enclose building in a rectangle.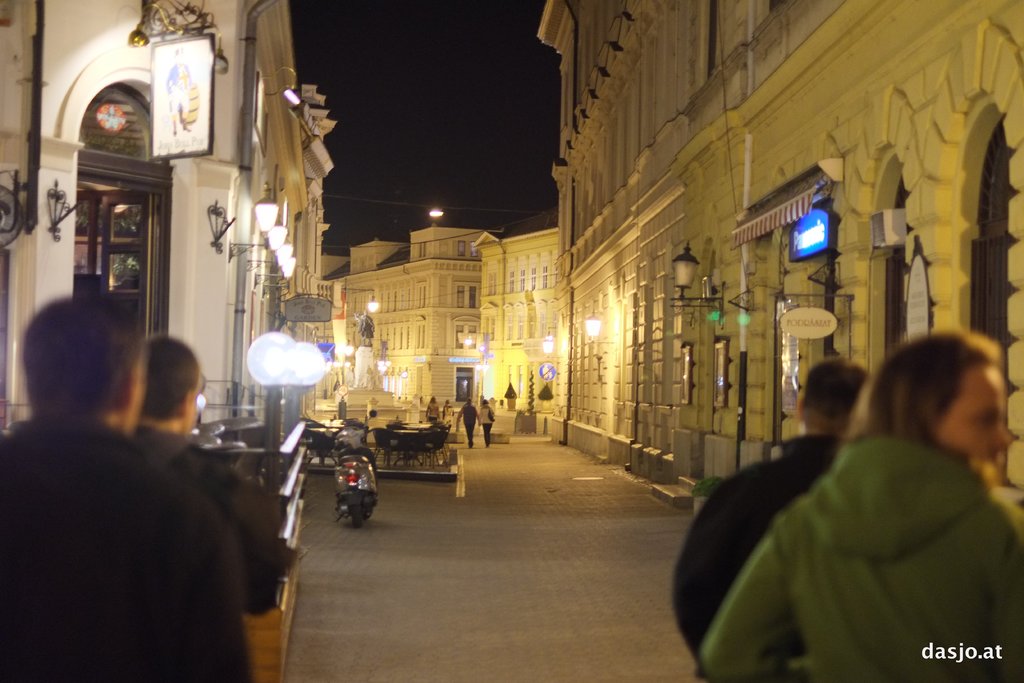
[321,218,557,434].
